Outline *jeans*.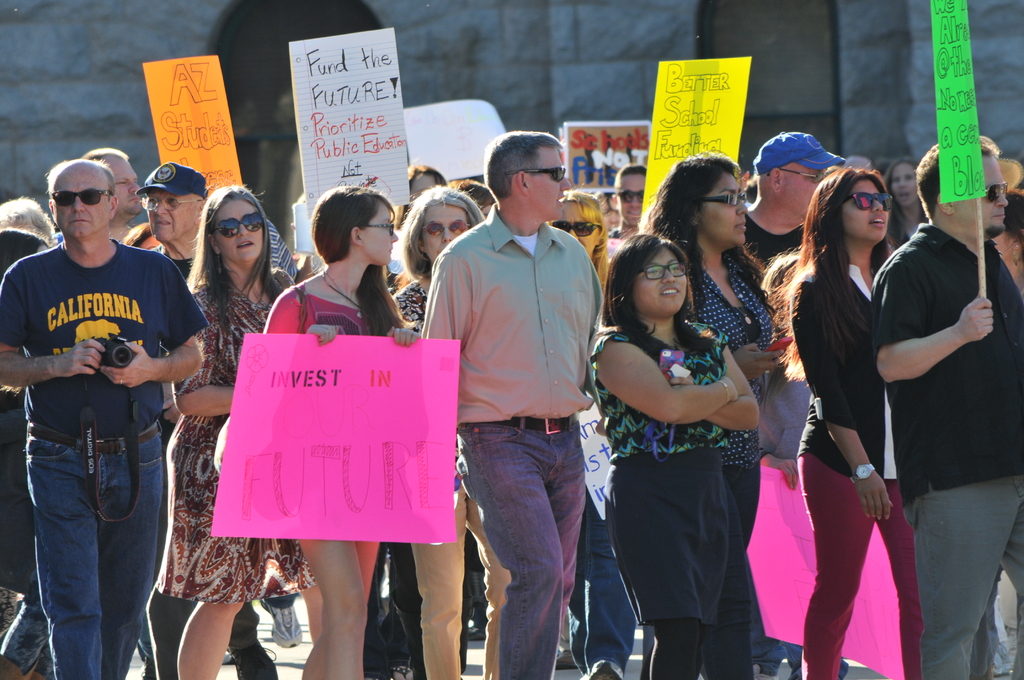
Outline: detection(797, 450, 899, 679).
